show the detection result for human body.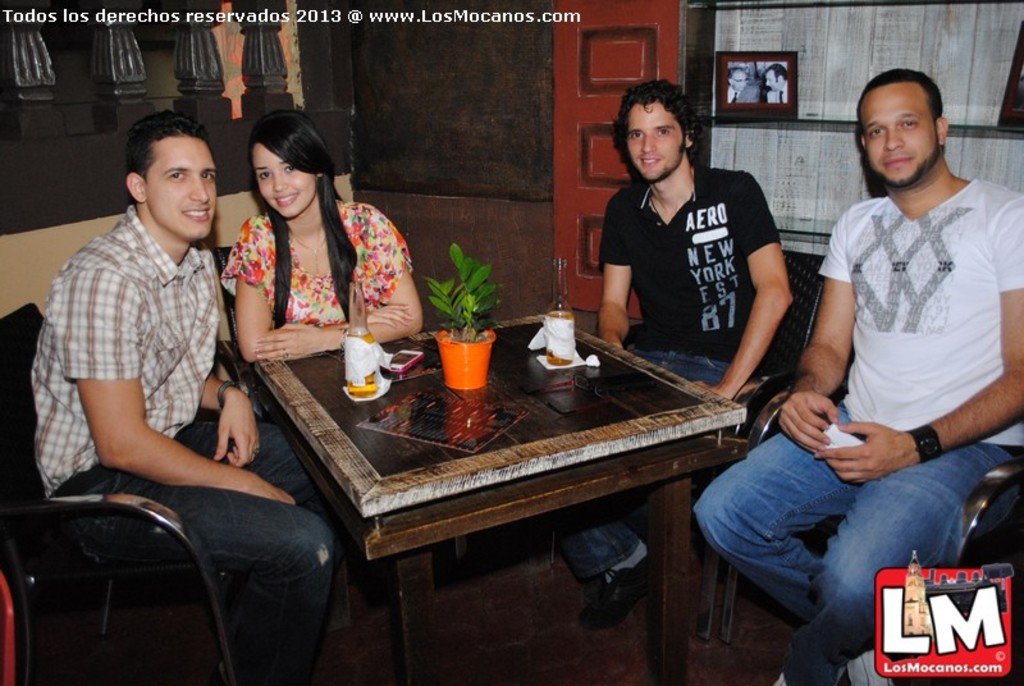
bbox=[769, 64, 791, 99].
